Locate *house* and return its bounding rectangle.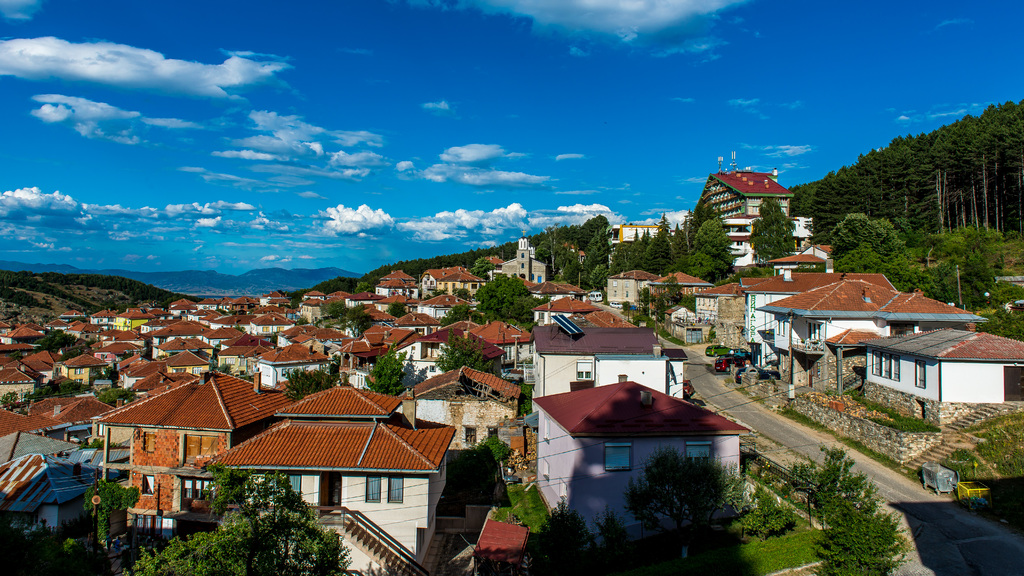
{"left": 159, "top": 338, "right": 214, "bottom": 360}.
